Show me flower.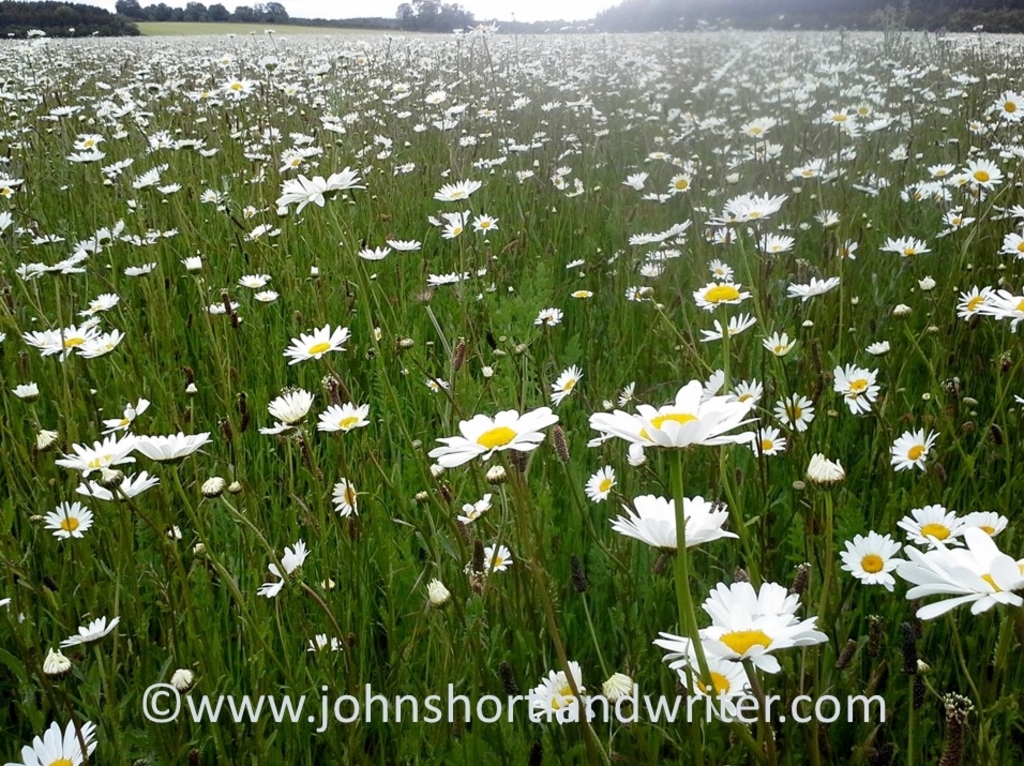
flower is here: [left=869, top=339, right=892, bottom=364].
